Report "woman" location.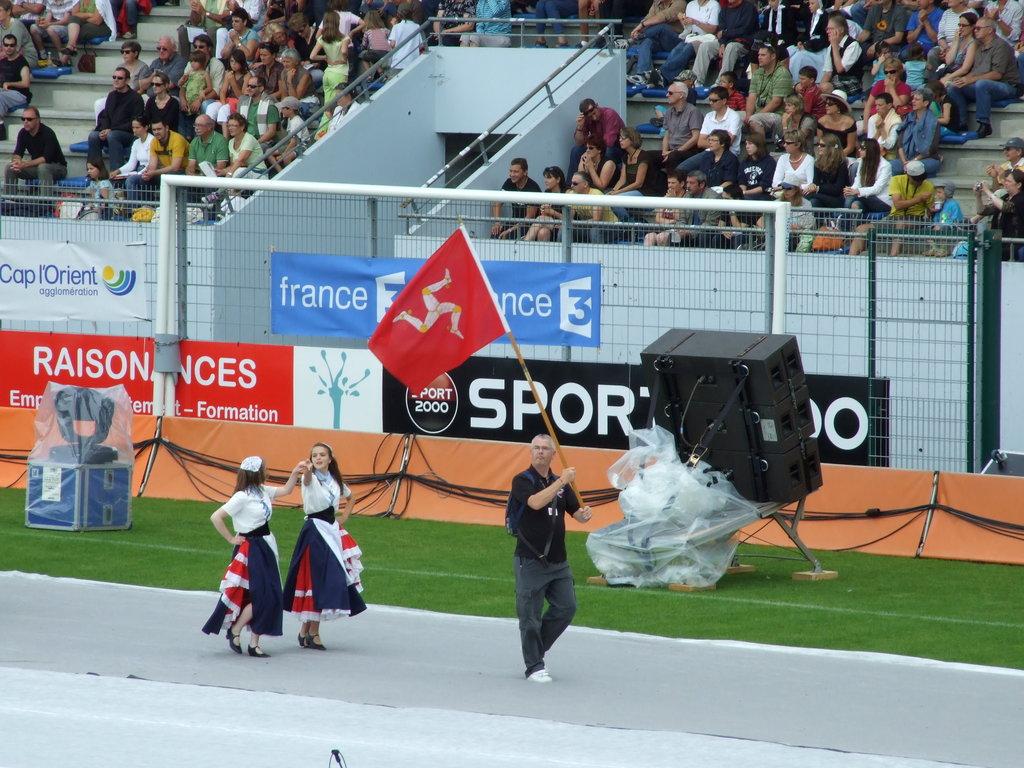
Report: x1=202, y1=454, x2=300, y2=663.
